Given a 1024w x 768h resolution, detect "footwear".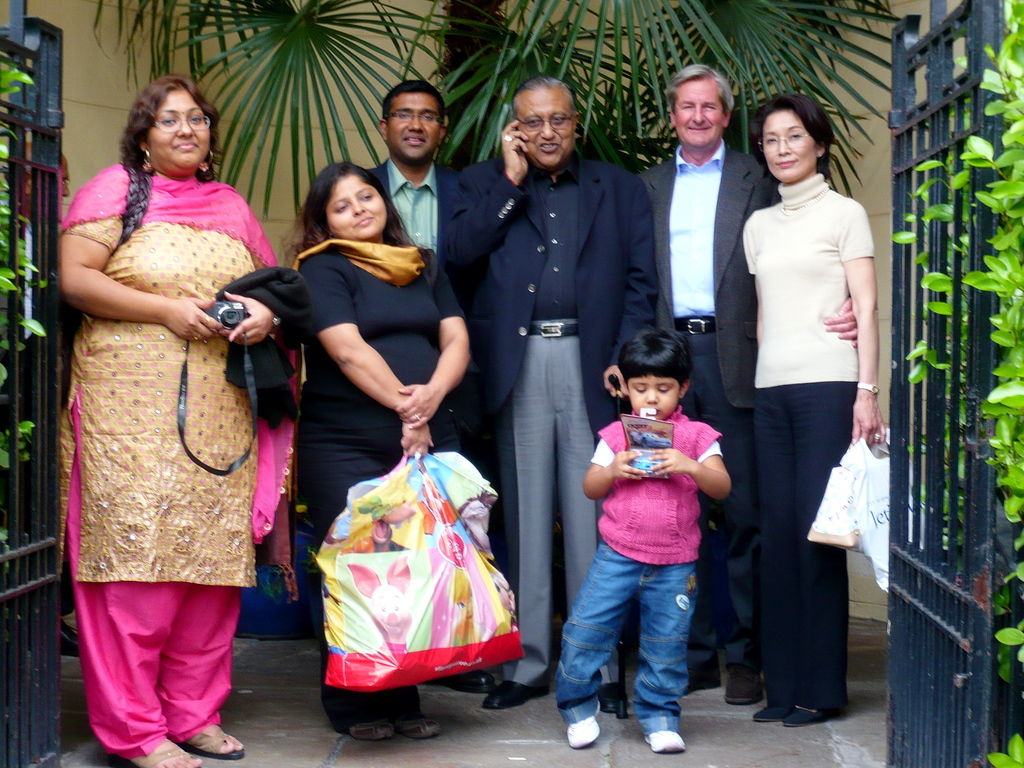
bbox=[568, 700, 599, 748].
